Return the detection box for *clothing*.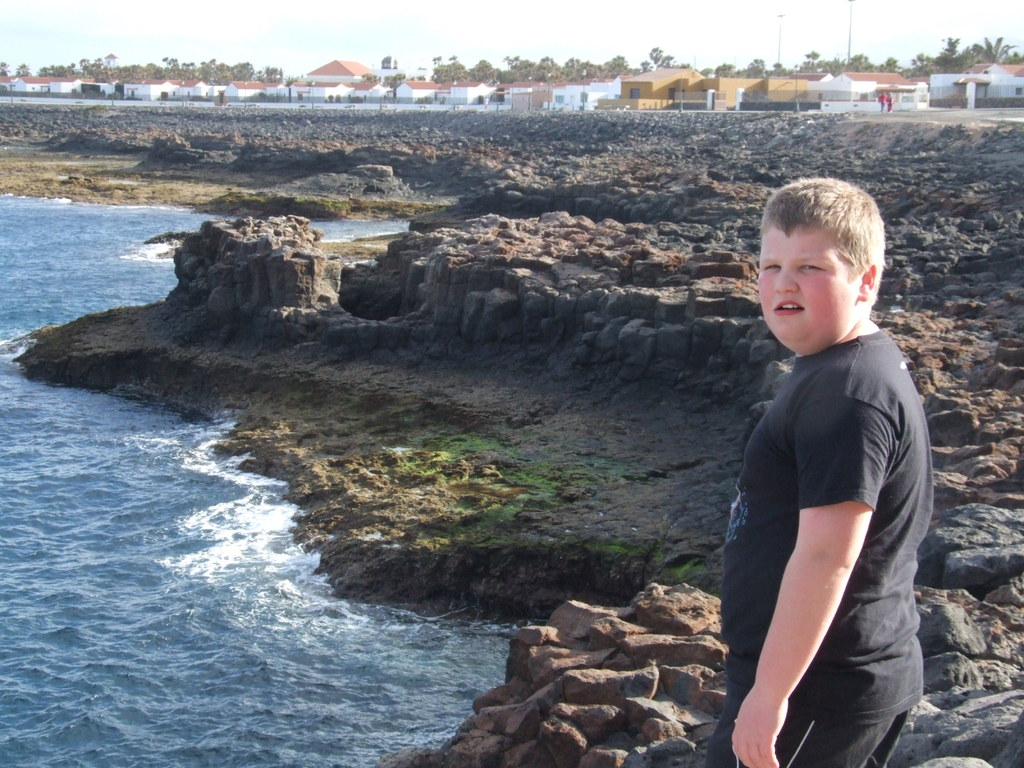
[704,328,933,767].
